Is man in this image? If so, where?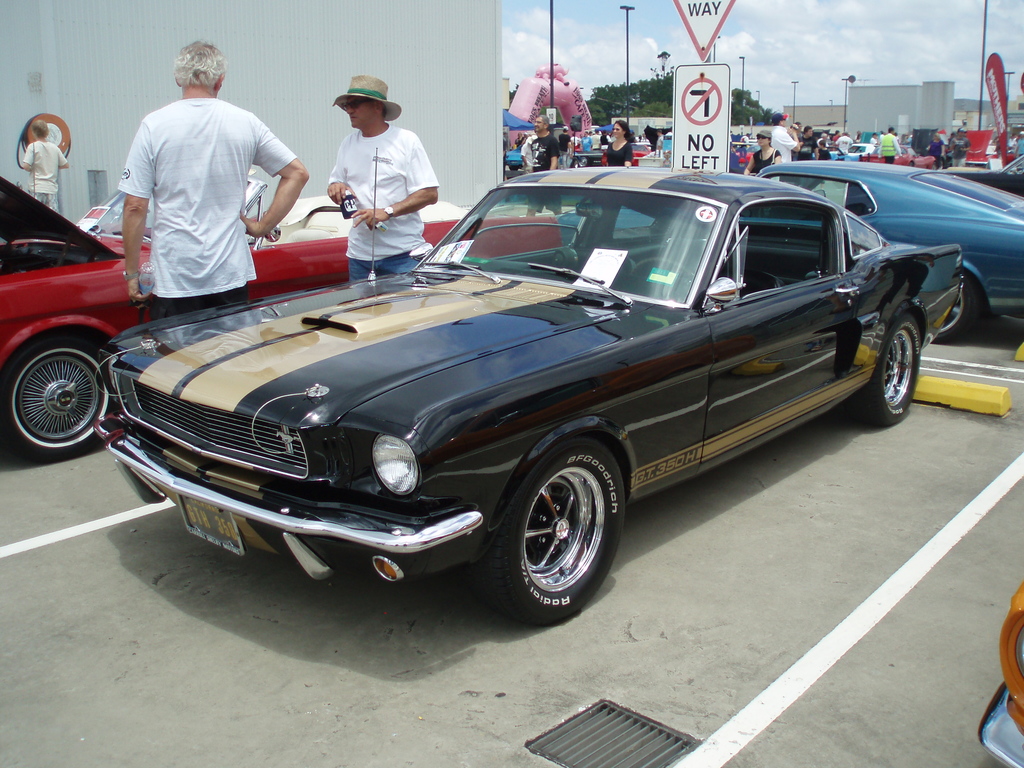
Yes, at l=109, t=44, r=319, b=327.
